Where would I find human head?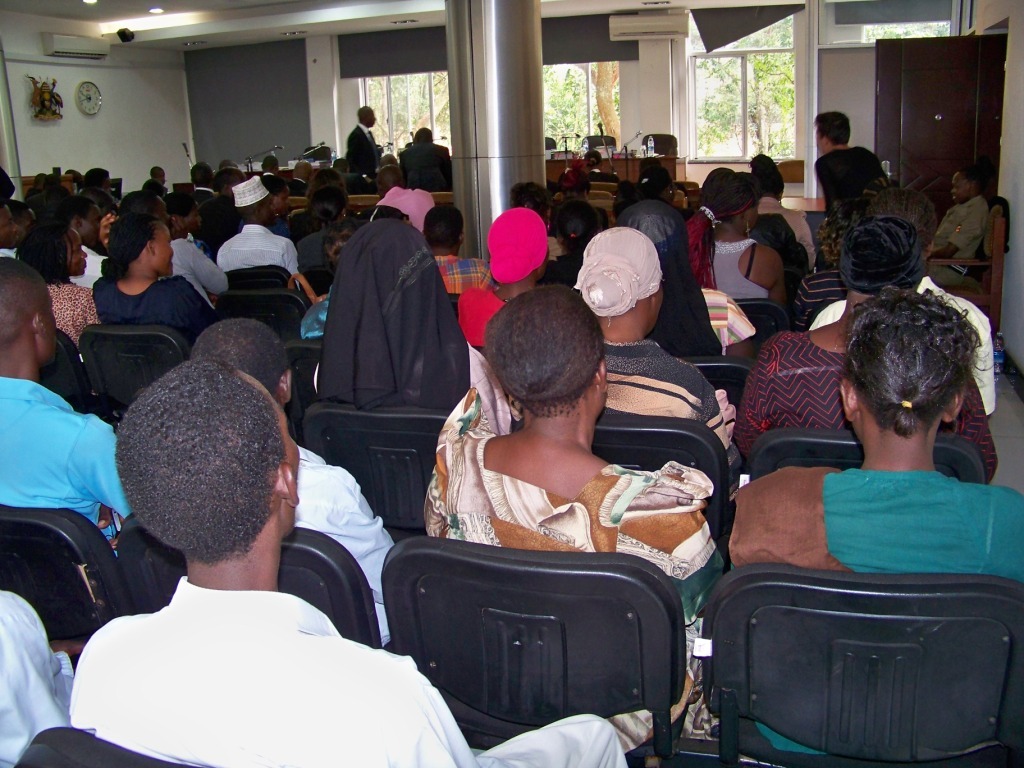
At (x1=6, y1=199, x2=37, y2=226).
